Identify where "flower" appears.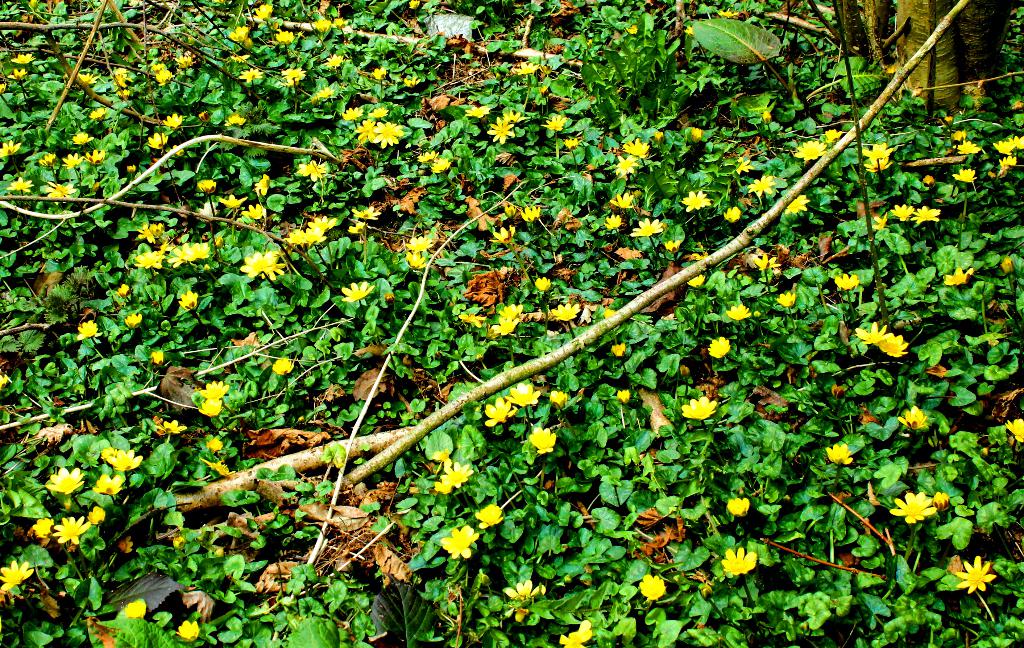
Appears at l=404, t=250, r=431, b=270.
